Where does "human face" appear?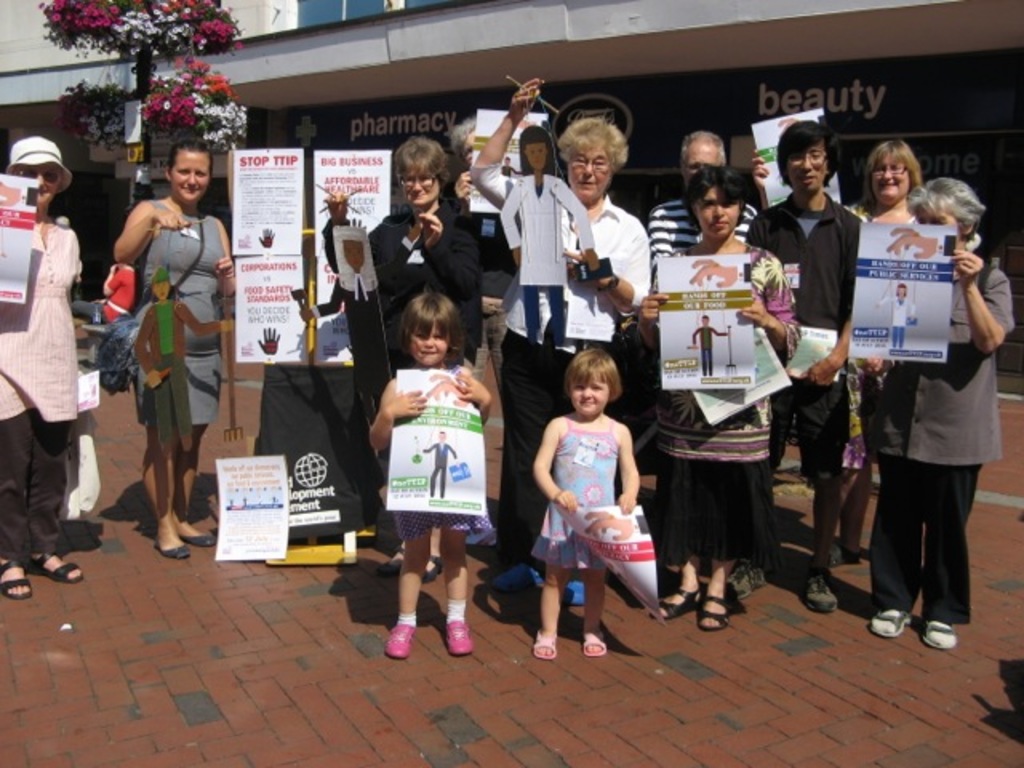
Appears at (680, 139, 722, 190).
